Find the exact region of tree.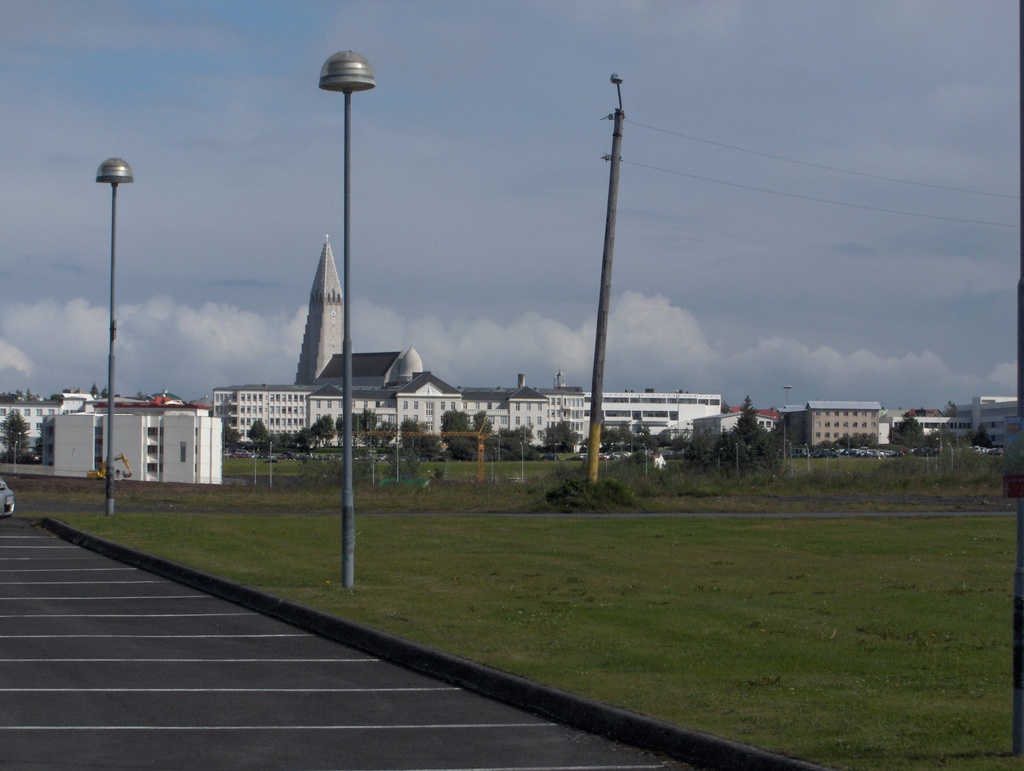
Exact region: rect(819, 428, 879, 450).
